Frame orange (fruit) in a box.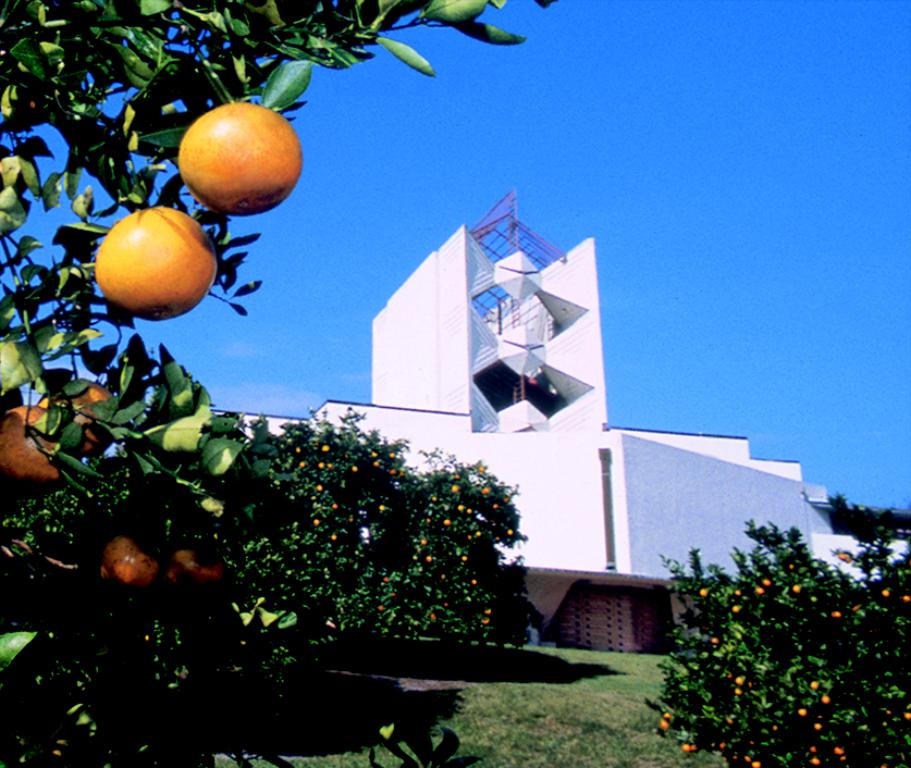
89 206 220 318.
